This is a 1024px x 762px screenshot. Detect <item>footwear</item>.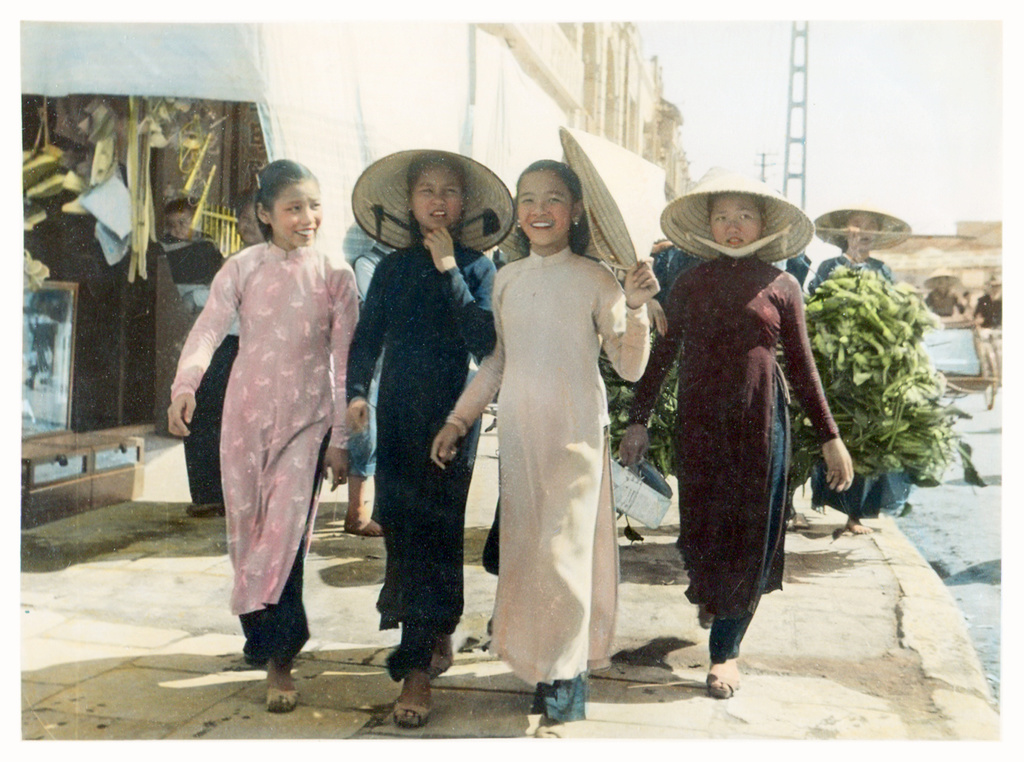
detection(266, 686, 298, 715).
